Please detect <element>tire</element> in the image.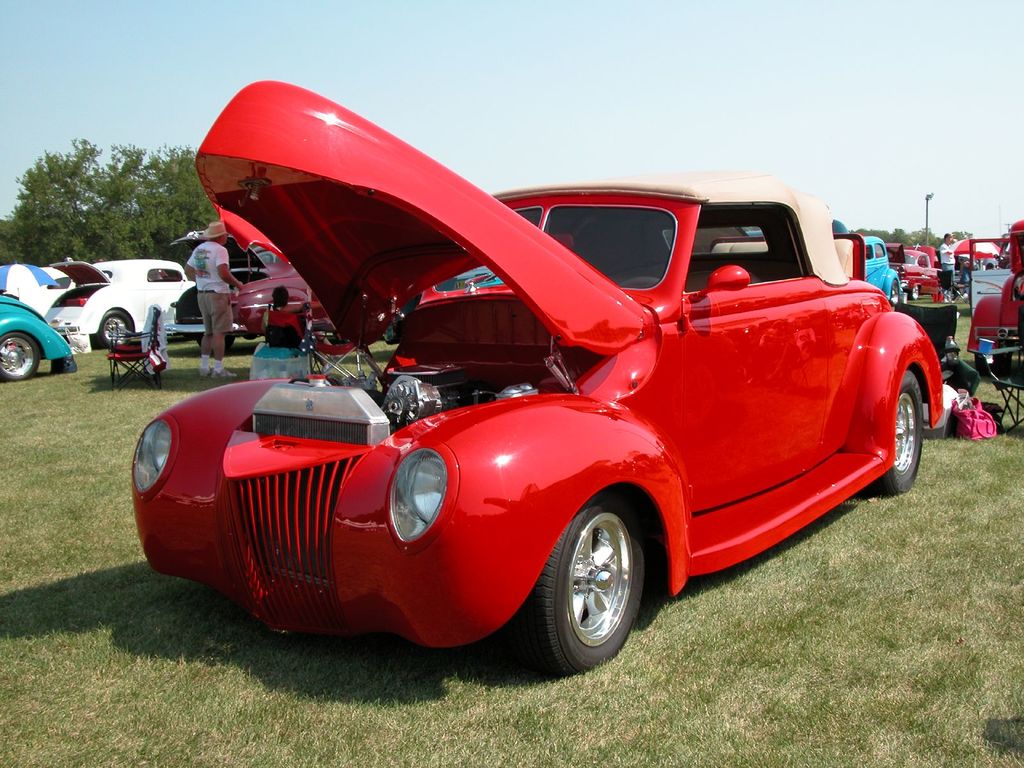
BBox(528, 499, 653, 676).
